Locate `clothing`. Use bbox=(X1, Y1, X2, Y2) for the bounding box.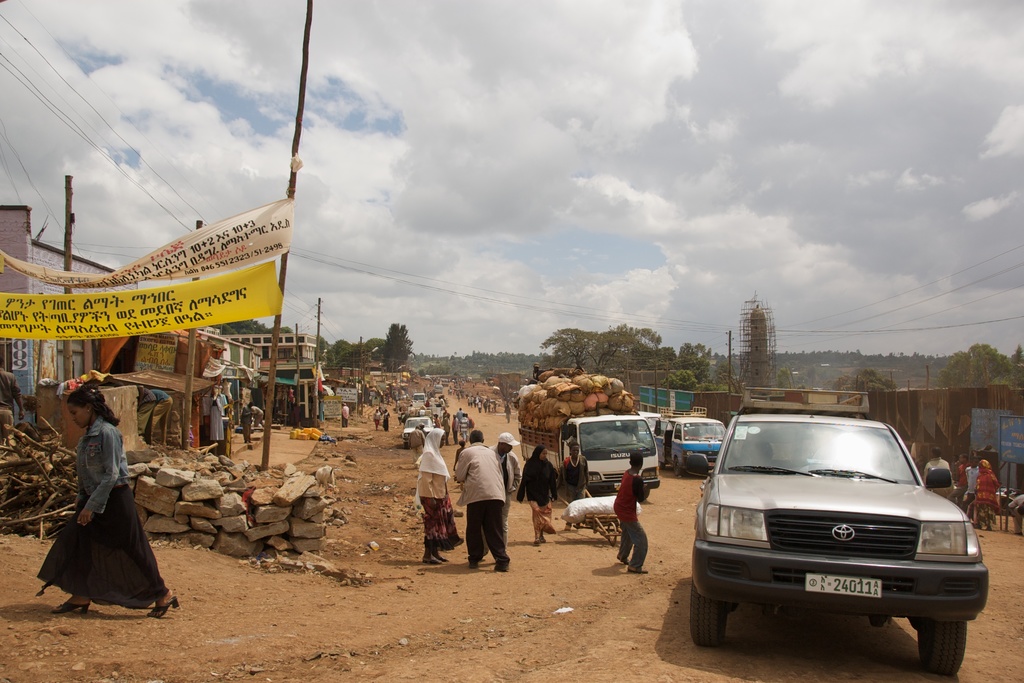
bbox=(518, 452, 557, 546).
